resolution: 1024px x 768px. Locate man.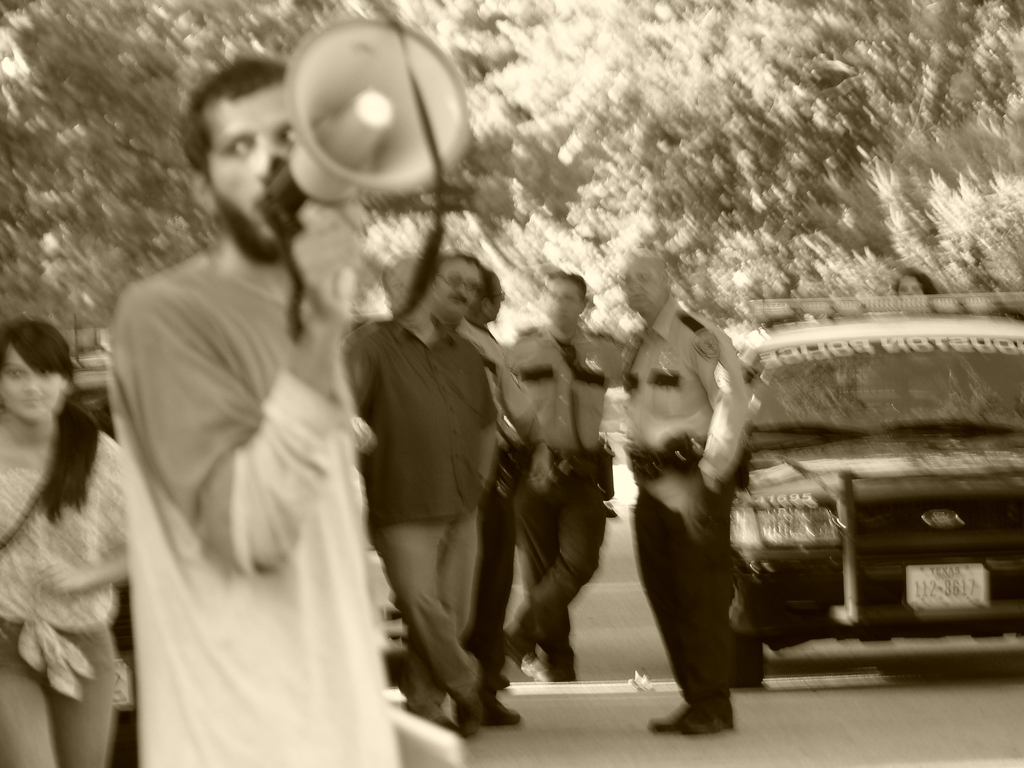
467,268,637,671.
